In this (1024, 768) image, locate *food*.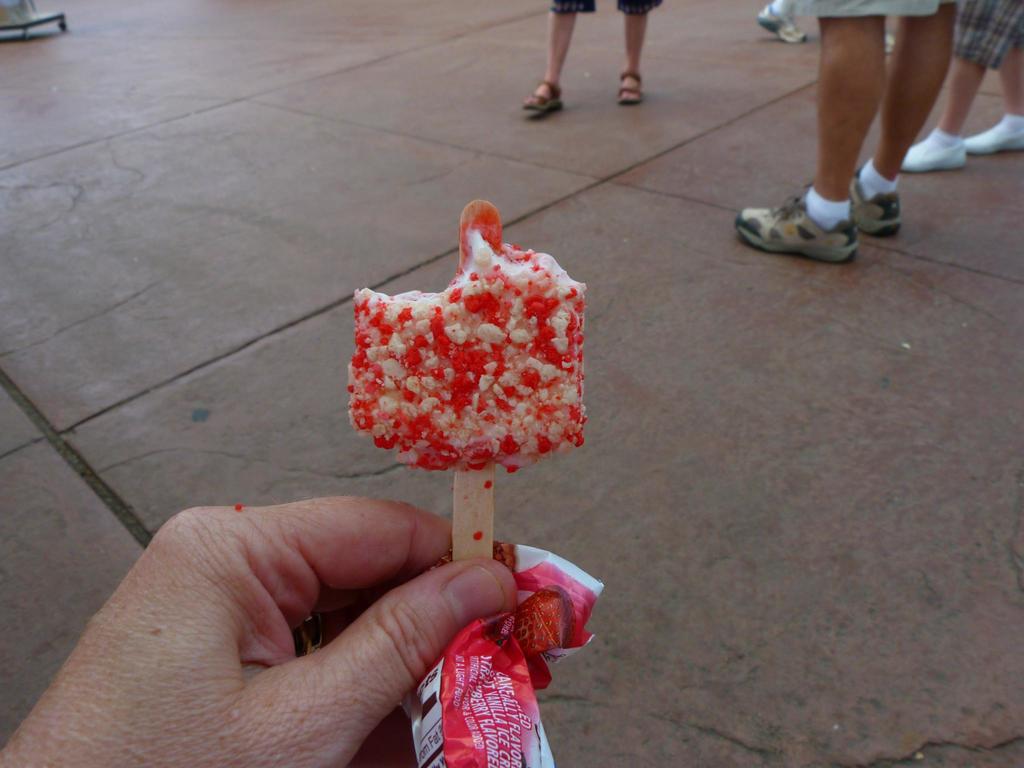
Bounding box: 344, 224, 588, 472.
